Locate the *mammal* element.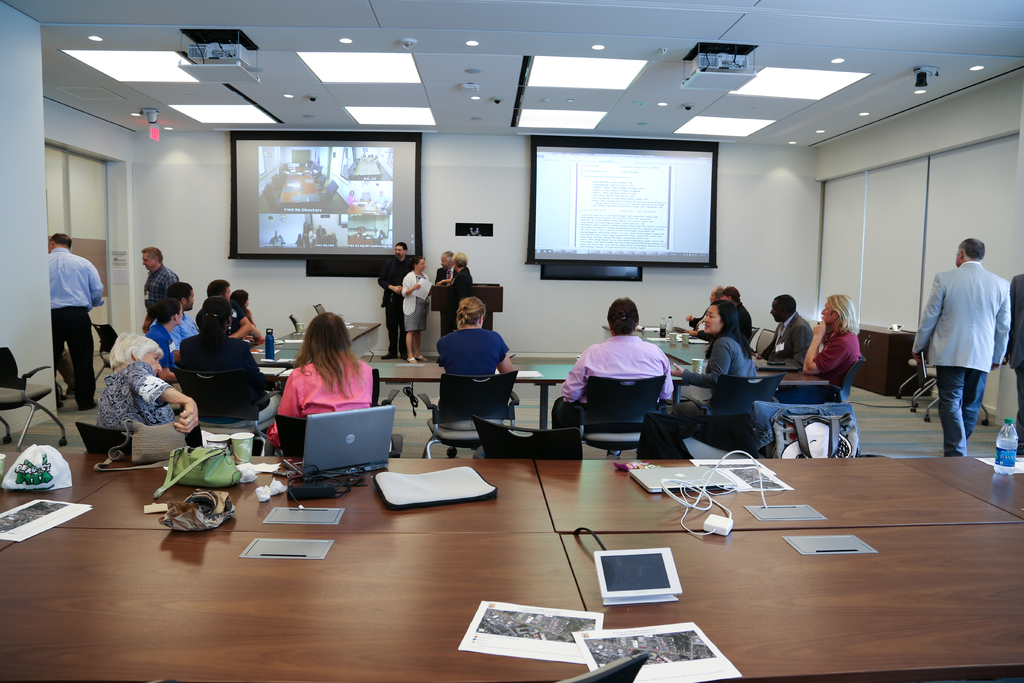
Element bbox: BBox(663, 297, 762, 419).
